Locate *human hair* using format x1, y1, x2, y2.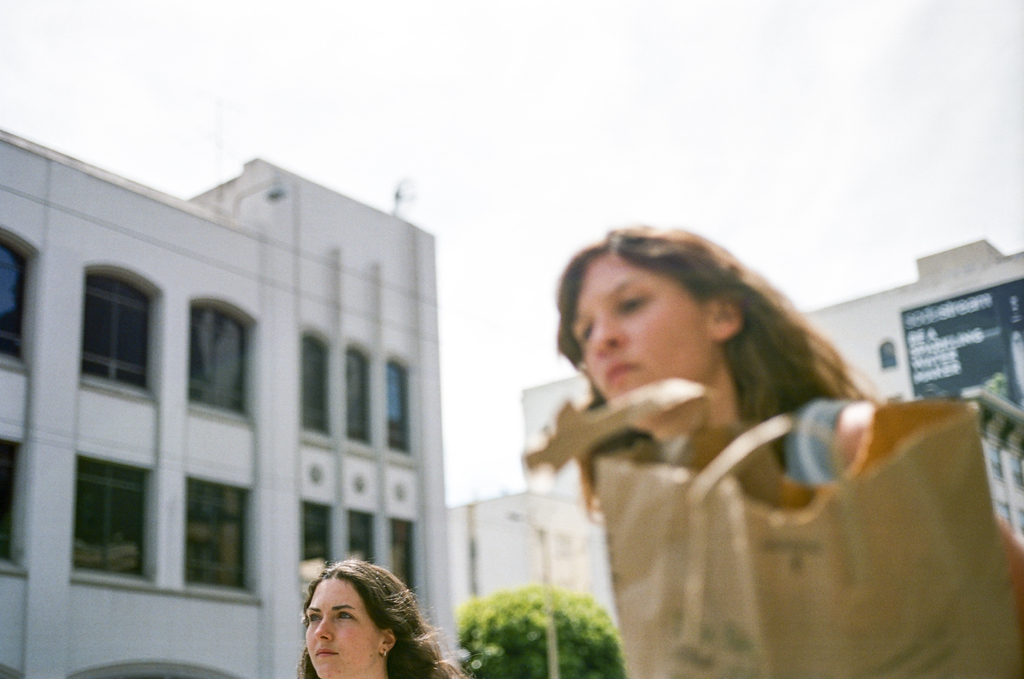
292, 557, 473, 678.
